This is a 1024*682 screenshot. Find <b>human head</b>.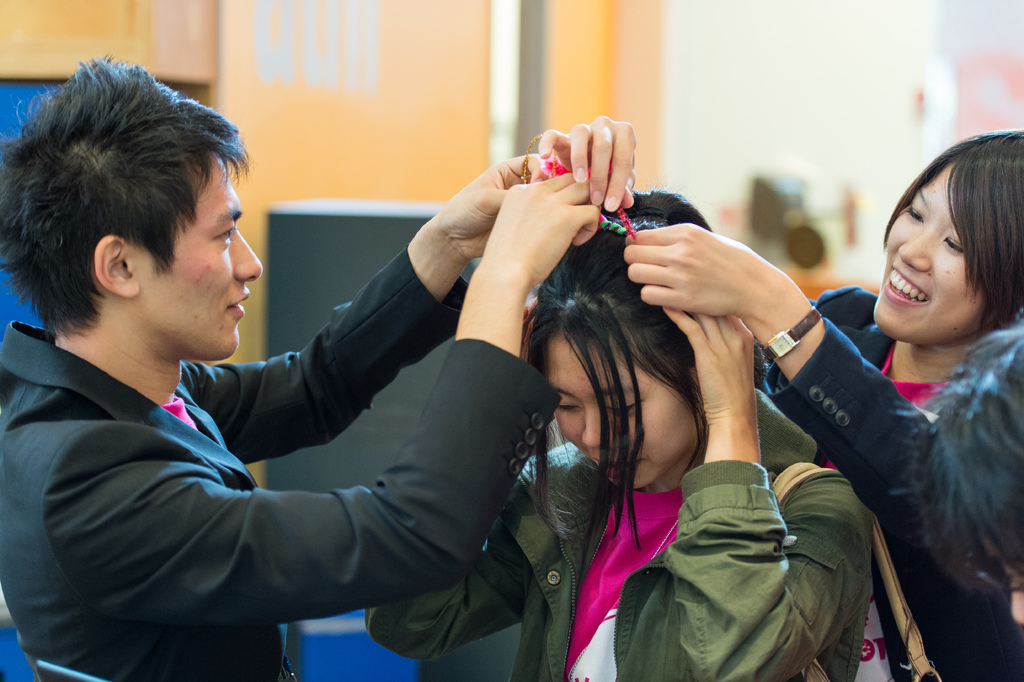
Bounding box: <region>0, 56, 265, 359</region>.
